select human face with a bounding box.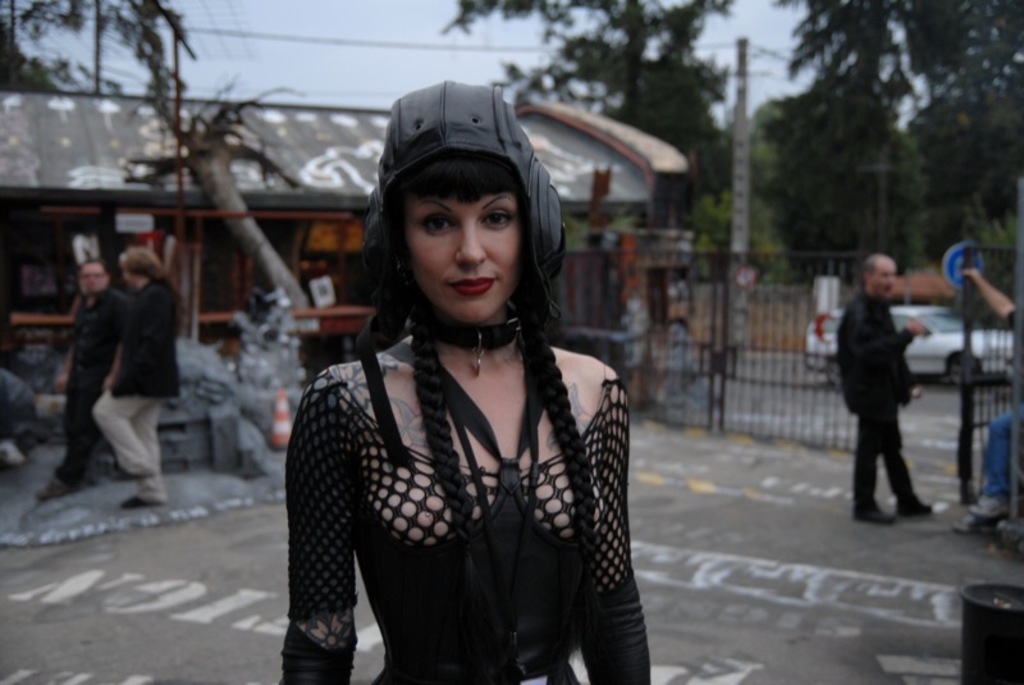
bbox(78, 256, 109, 287).
